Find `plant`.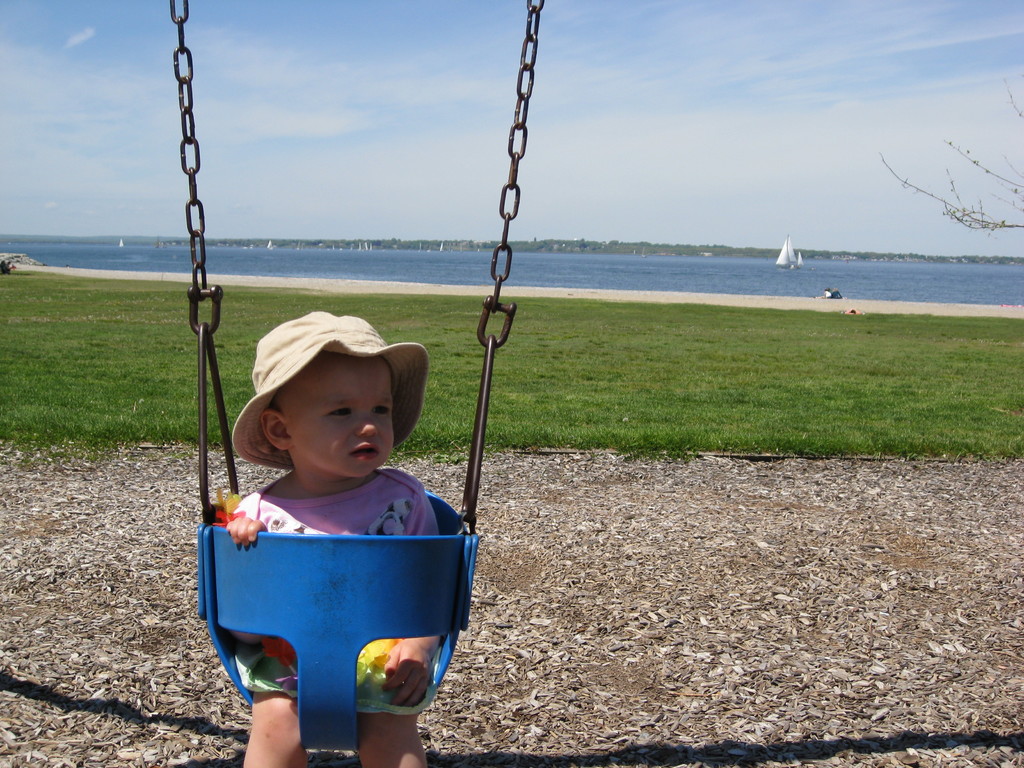
bbox=(879, 84, 1023, 230).
